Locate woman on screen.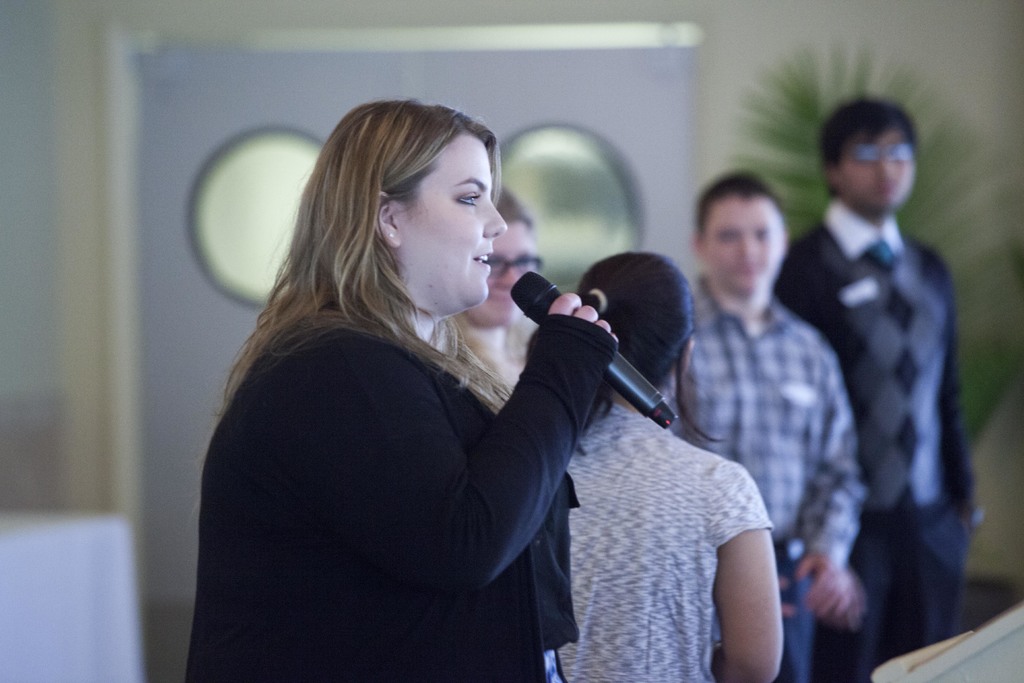
On screen at crop(177, 101, 668, 676).
